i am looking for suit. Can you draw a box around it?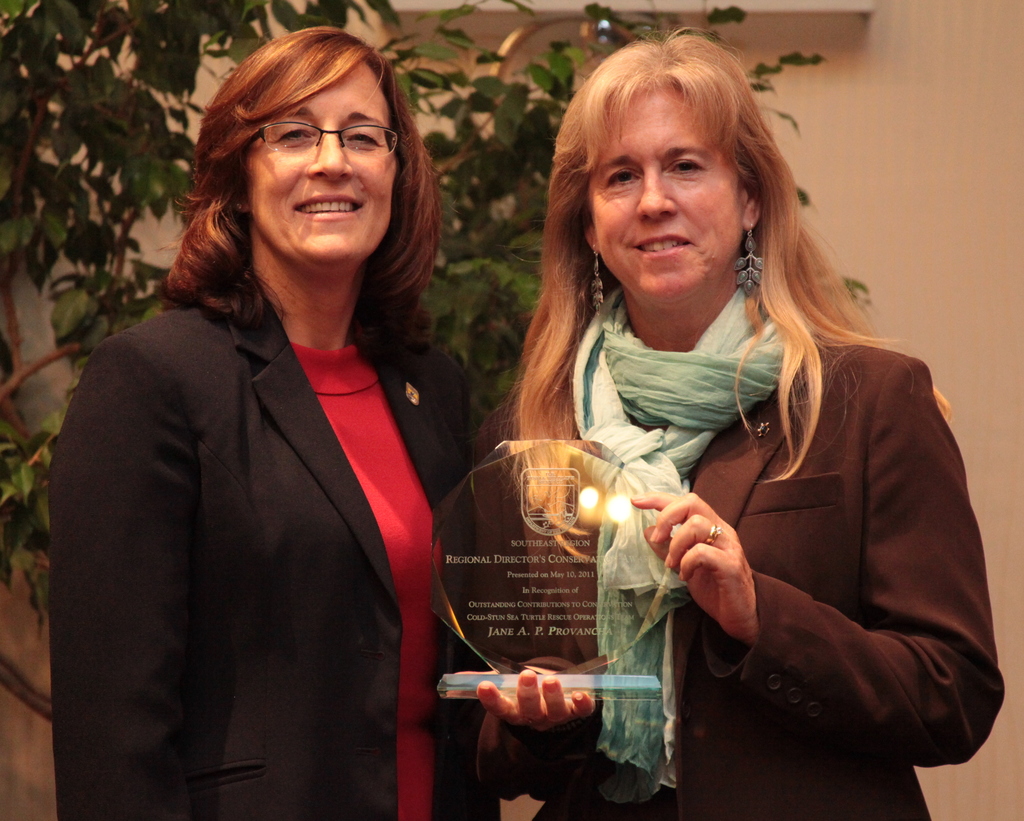
Sure, the bounding box is left=44, top=277, right=472, bottom=818.
